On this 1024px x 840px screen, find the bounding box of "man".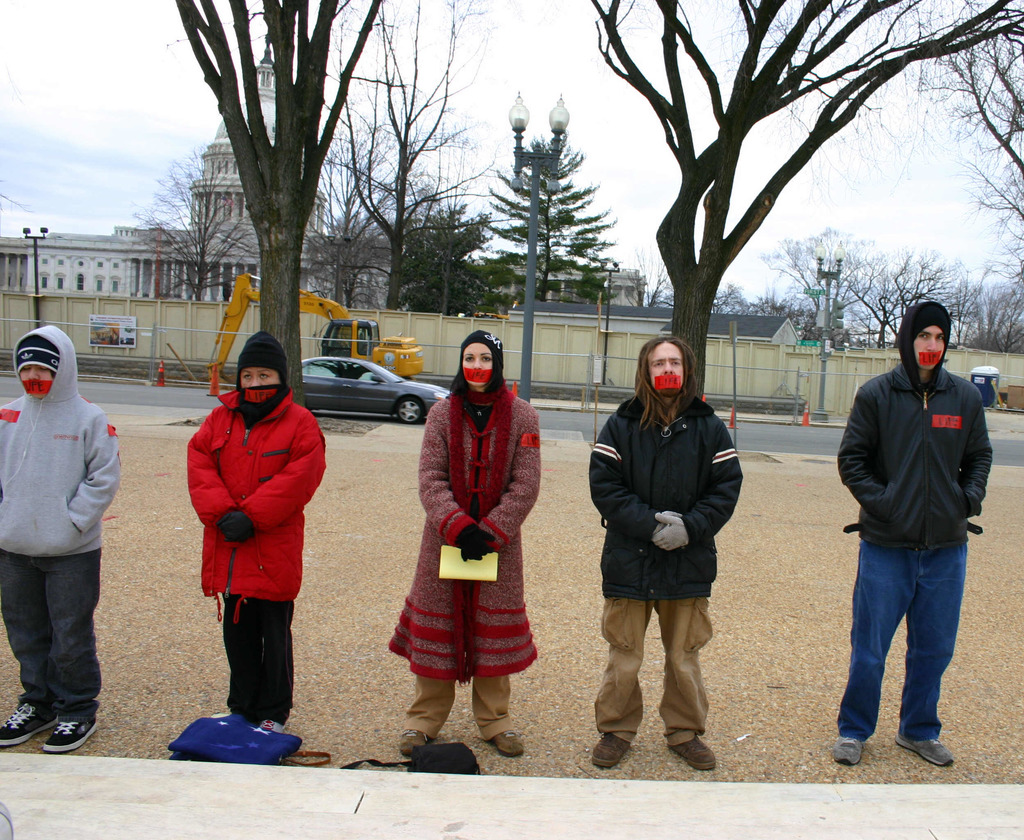
Bounding box: region(831, 305, 953, 755).
